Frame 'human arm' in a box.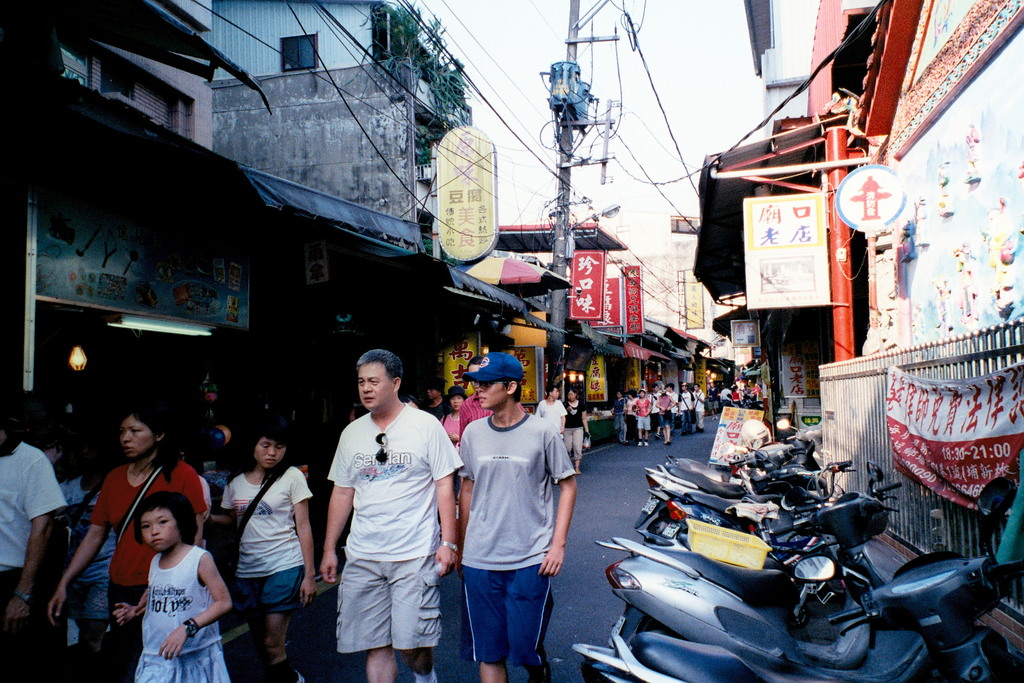
BBox(739, 391, 742, 403).
